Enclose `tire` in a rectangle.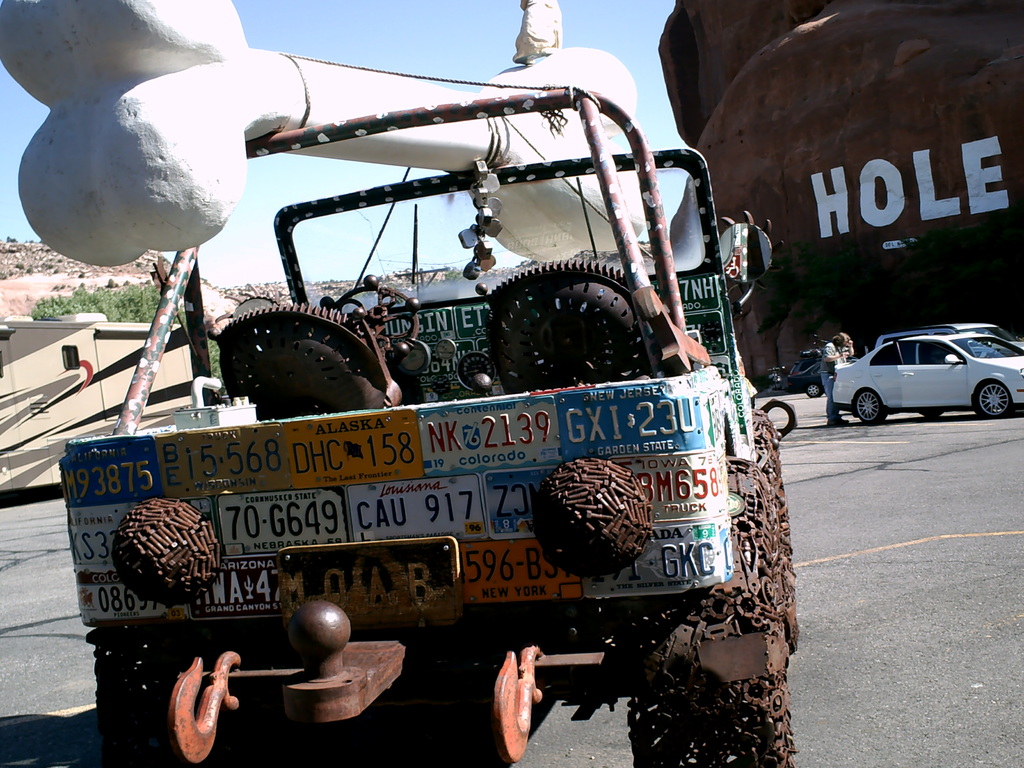
rect(856, 385, 888, 422).
